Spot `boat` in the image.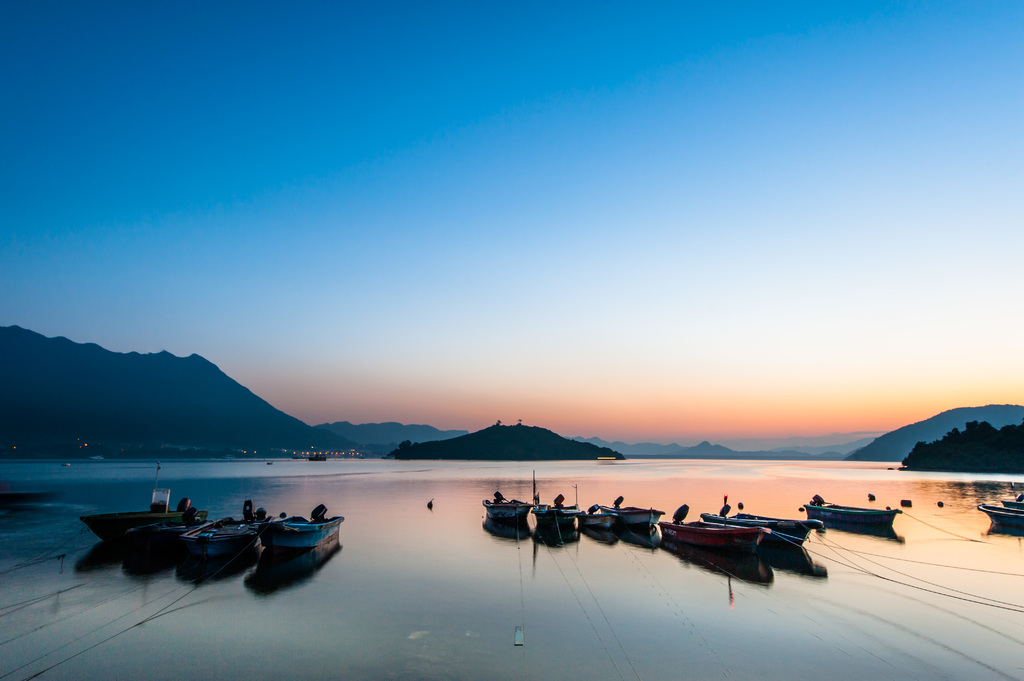
`boat` found at <bbox>797, 492, 901, 533</bbox>.
